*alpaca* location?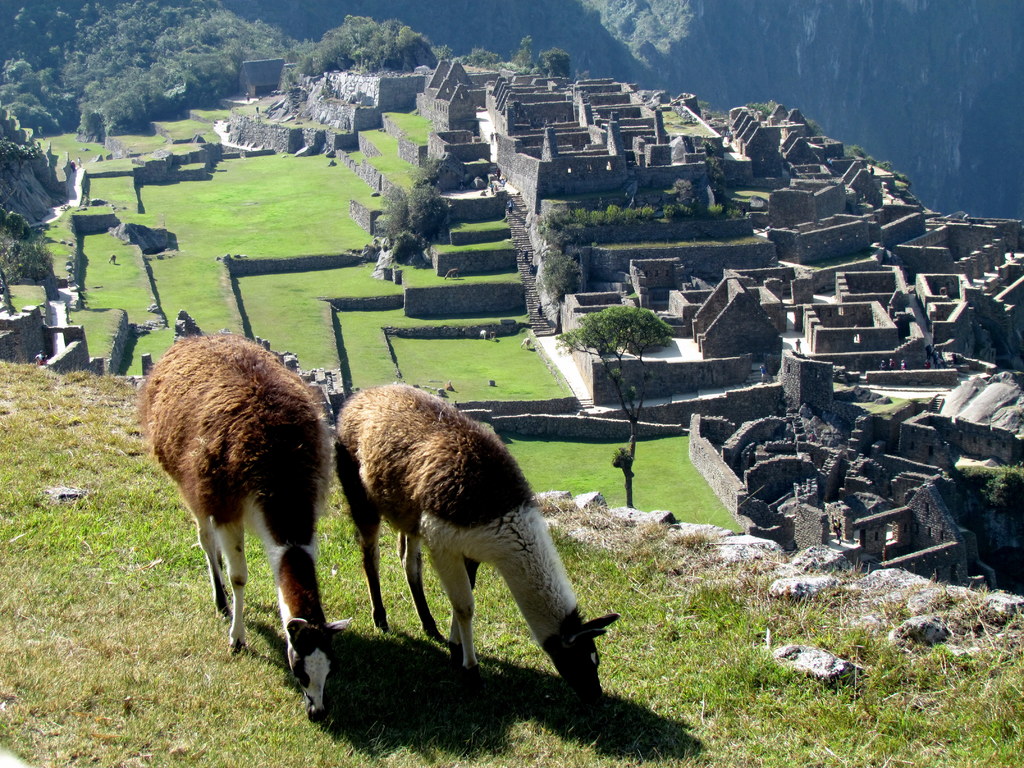
bbox=[147, 338, 350, 723]
